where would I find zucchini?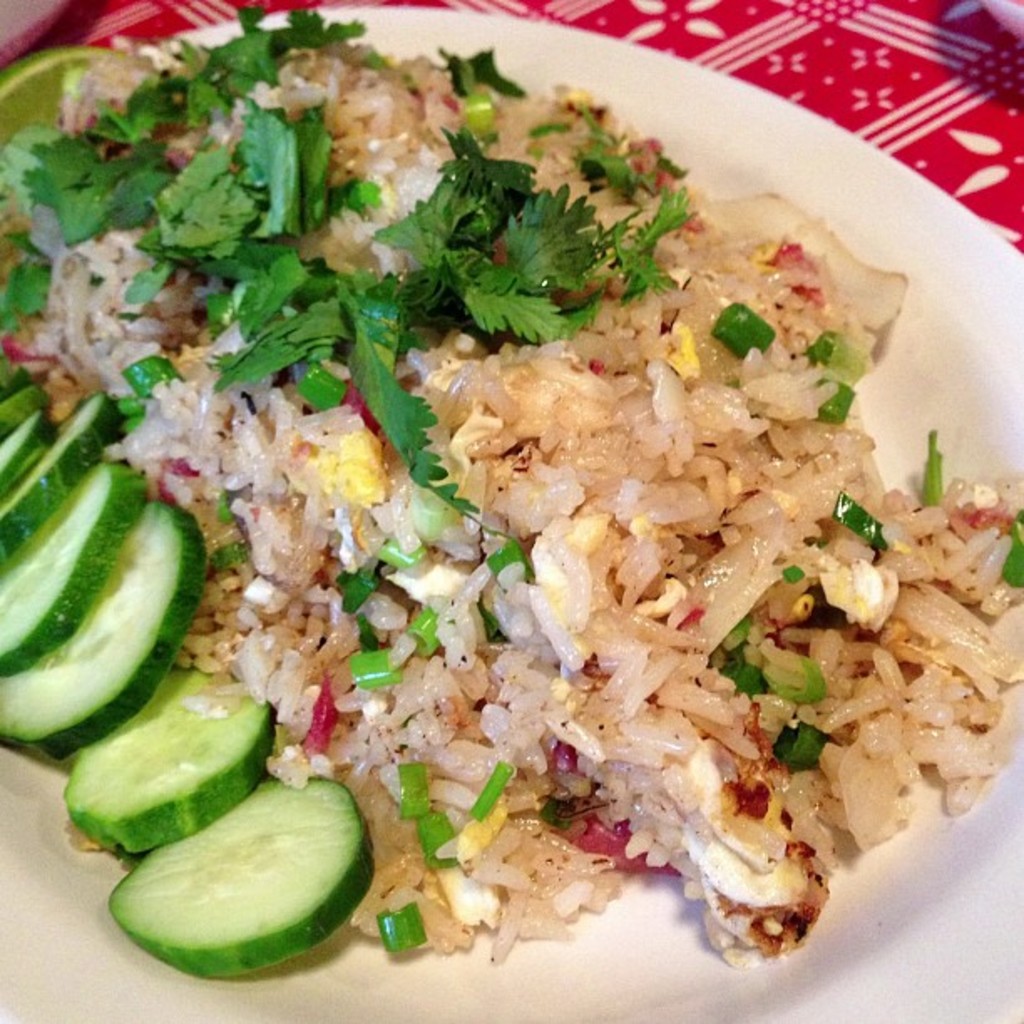
At select_region(59, 663, 278, 850).
